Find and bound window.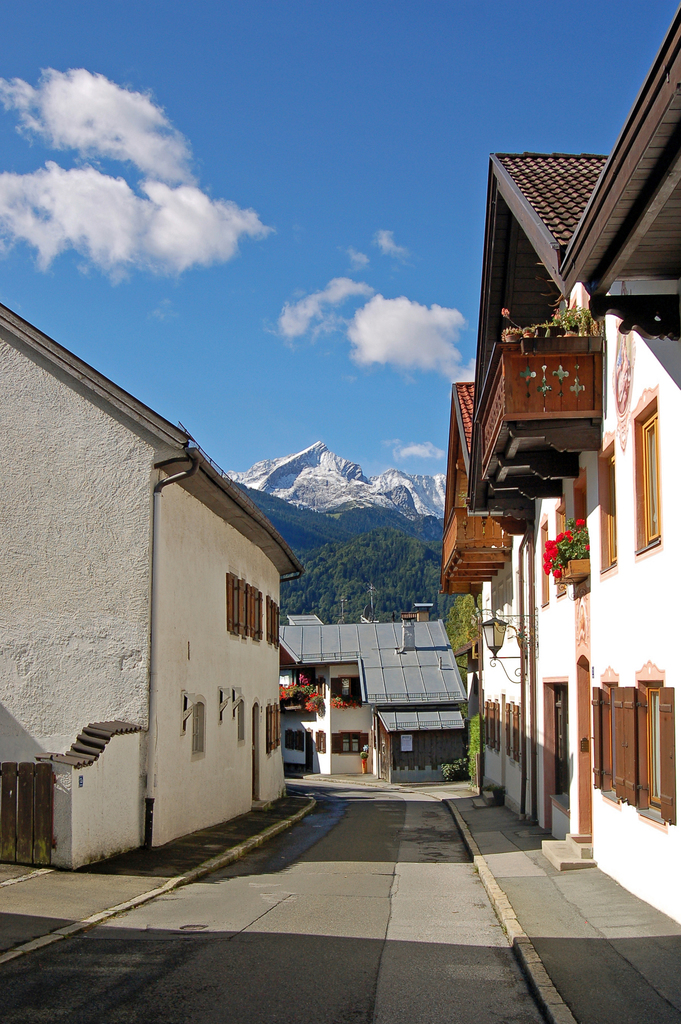
Bound: rect(539, 515, 552, 606).
